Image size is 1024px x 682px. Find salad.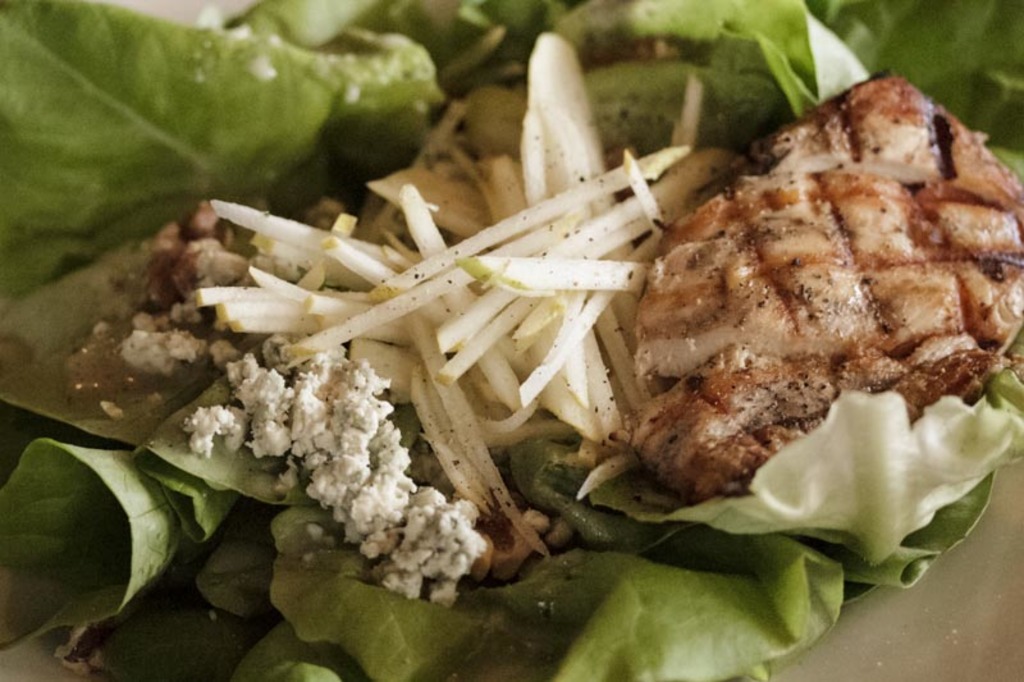
box(0, 0, 1021, 681).
